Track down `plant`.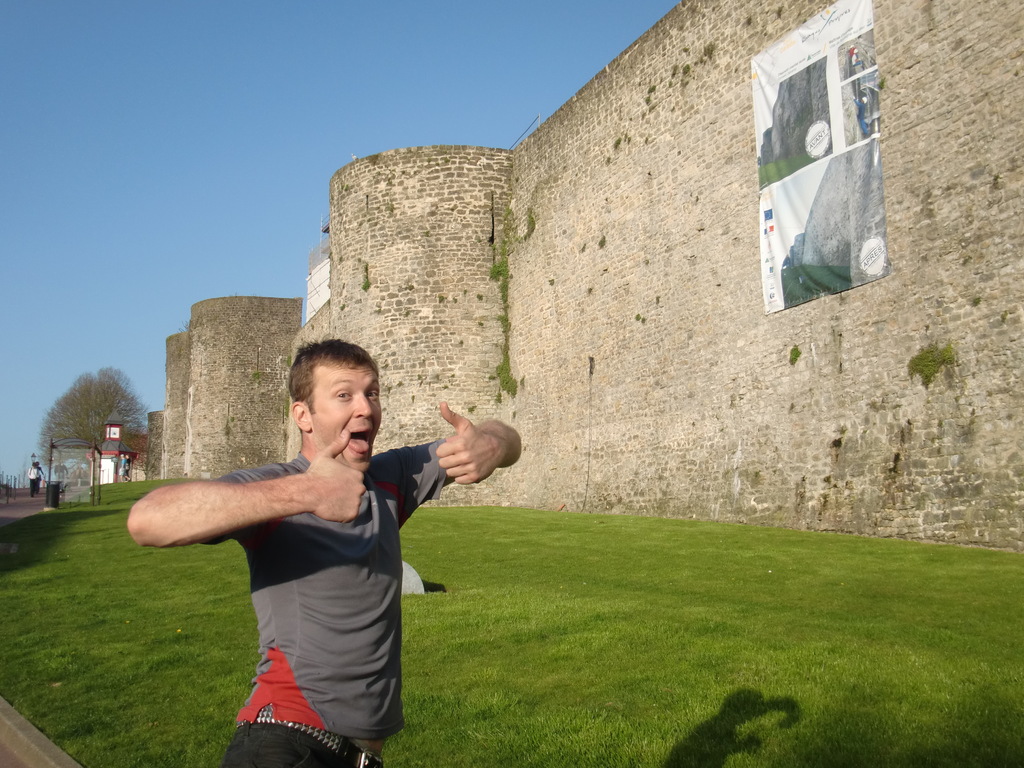
Tracked to detection(907, 342, 963, 390).
